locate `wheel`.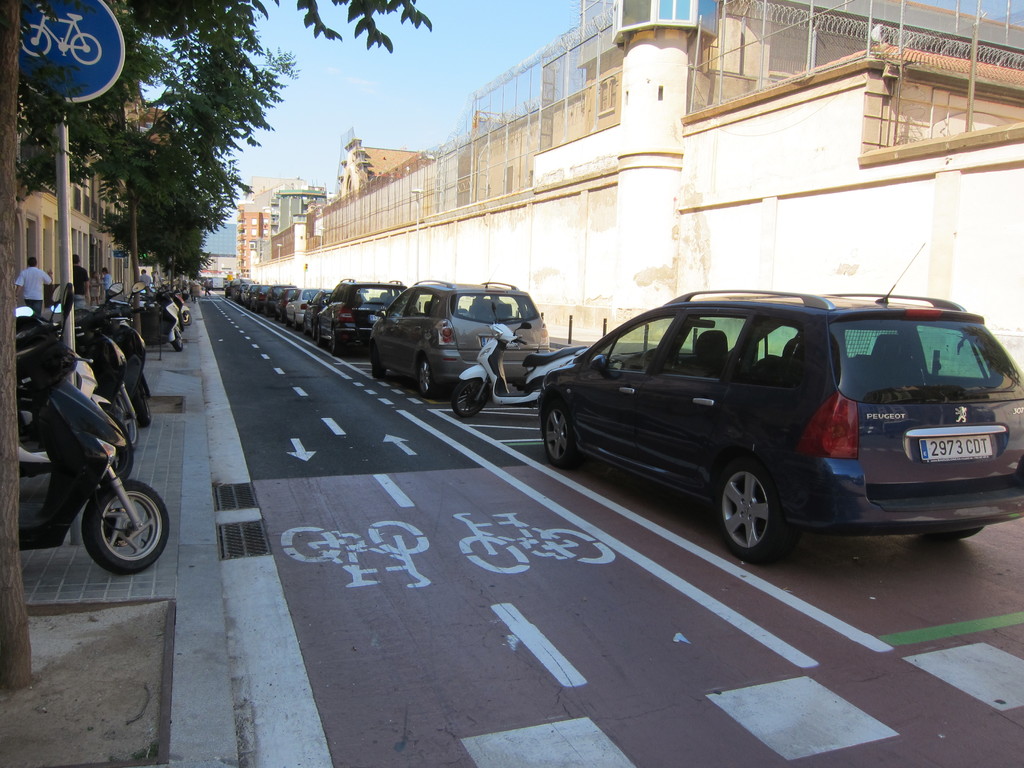
Bounding box: [x1=101, y1=396, x2=136, y2=447].
